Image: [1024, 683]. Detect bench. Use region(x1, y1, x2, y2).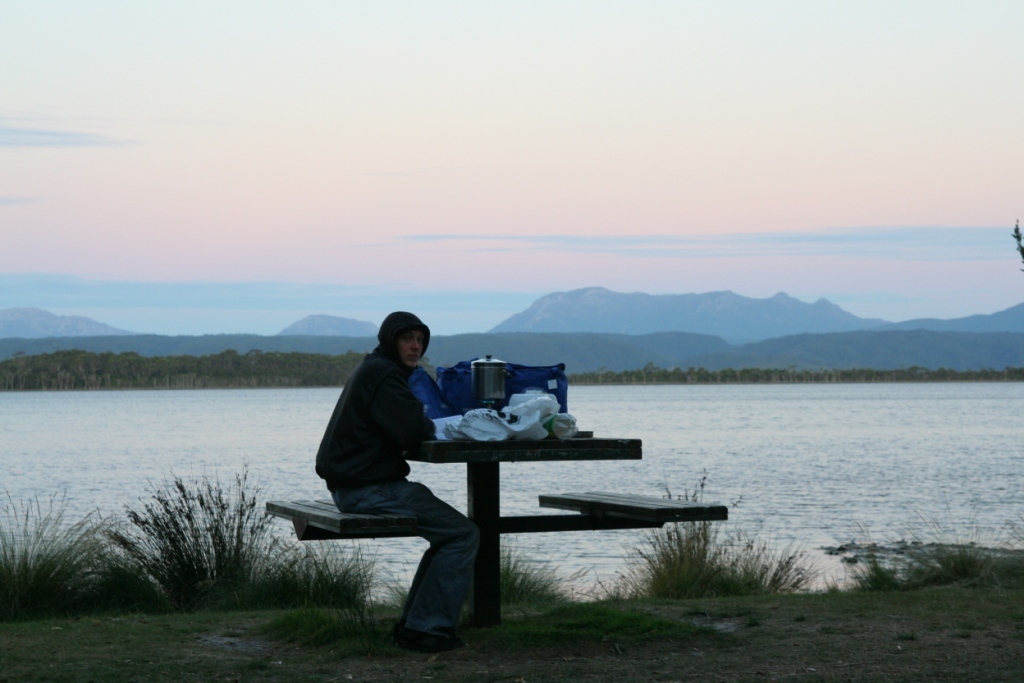
region(277, 389, 743, 633).
